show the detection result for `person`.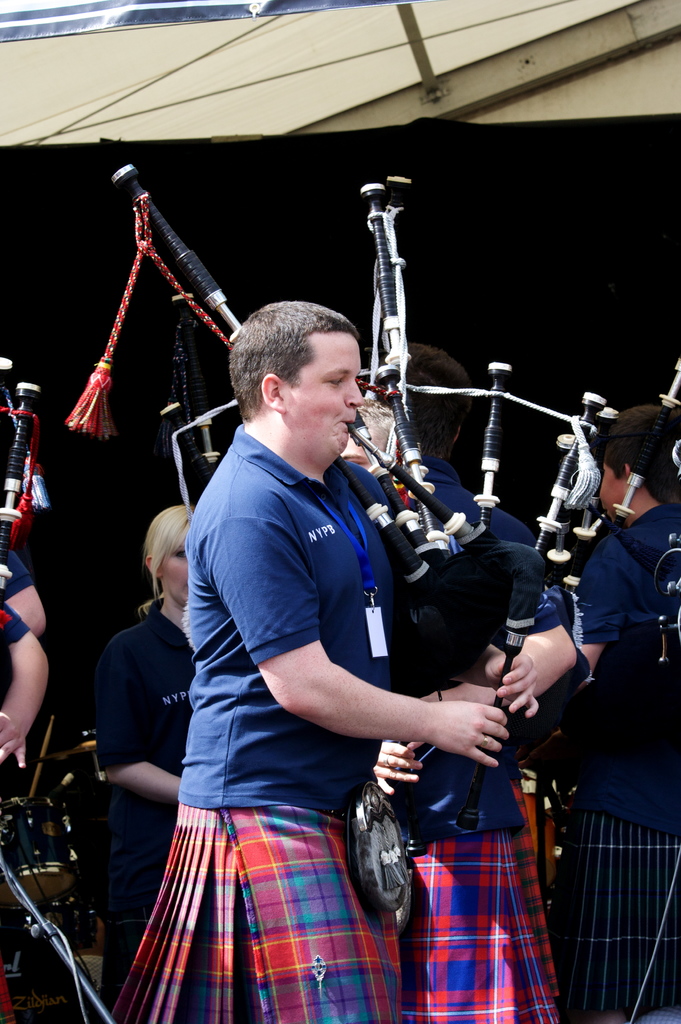
96, 503, 191, 968.
